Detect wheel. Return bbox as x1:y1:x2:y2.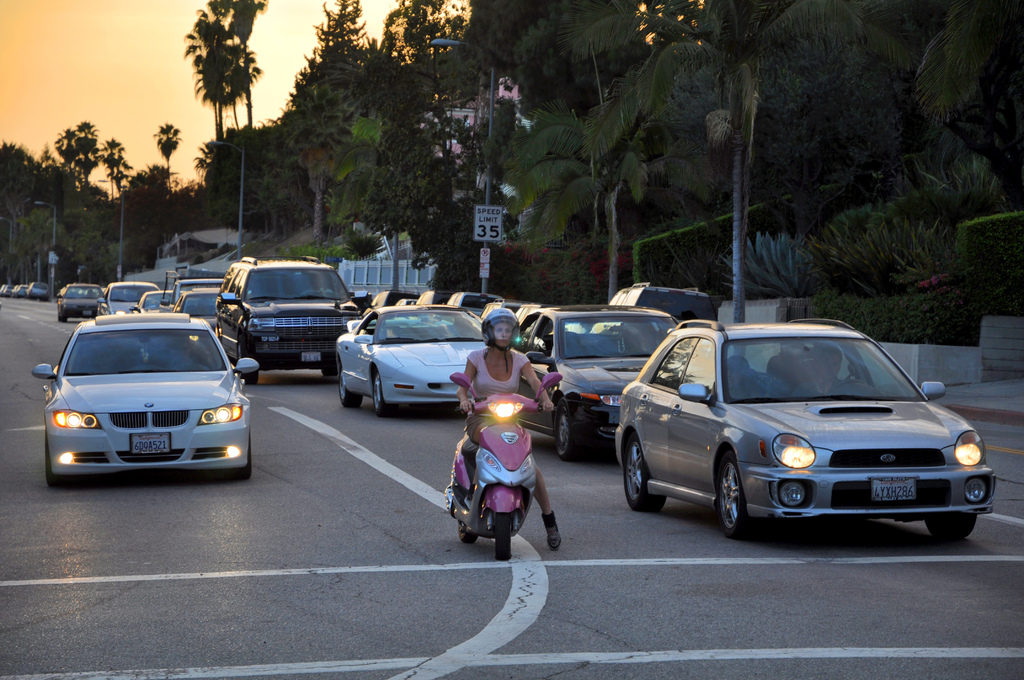
343:374:368:409.
